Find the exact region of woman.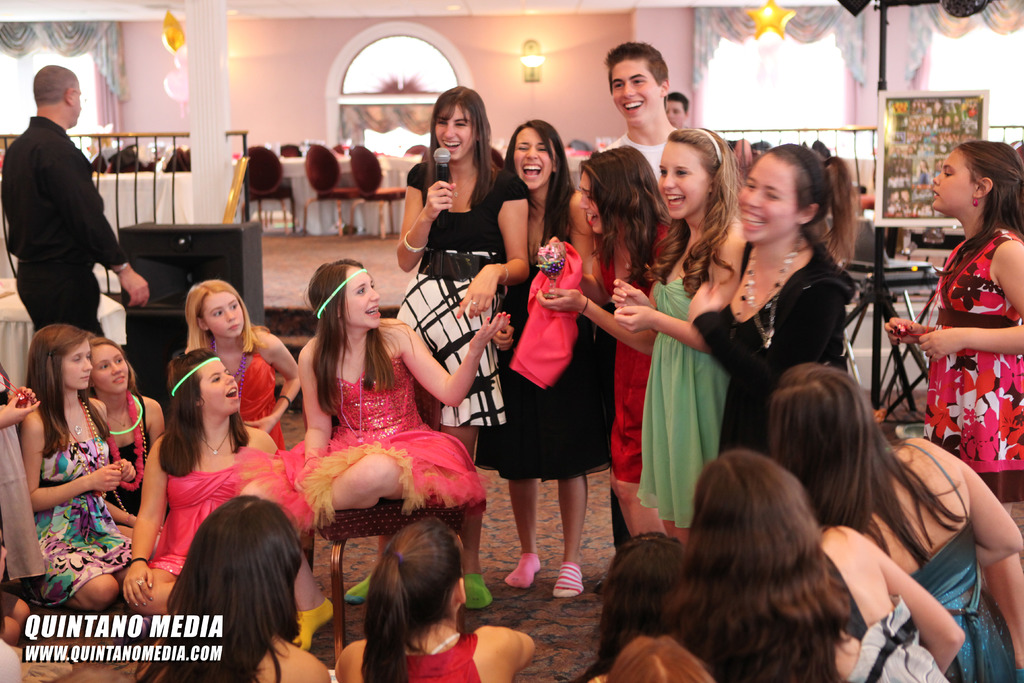
Exact region: pyautogui.locateOnScreen(9, 325, 154, 607).
